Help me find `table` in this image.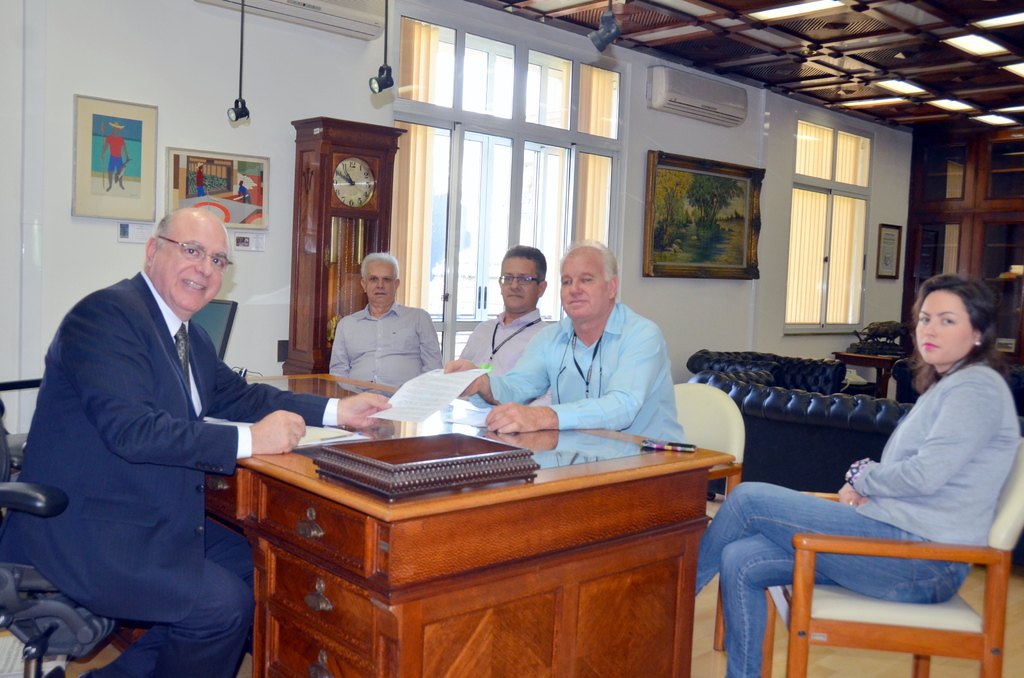
Found it: 106, 362, 736, 677.
